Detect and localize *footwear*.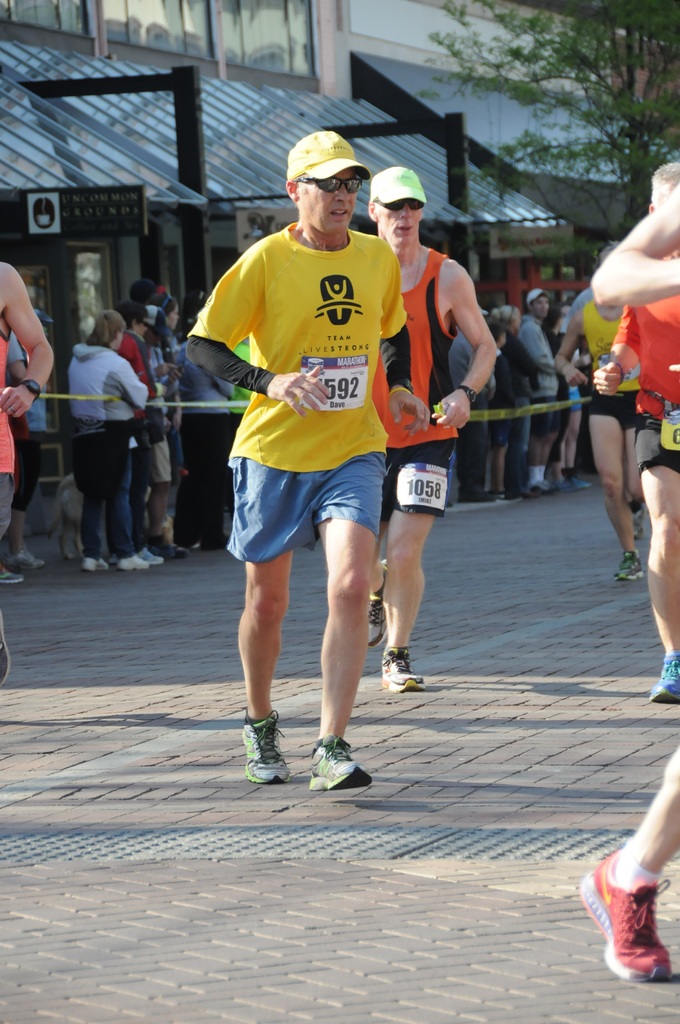
Localized at rect(574, 852, 672, 987).
